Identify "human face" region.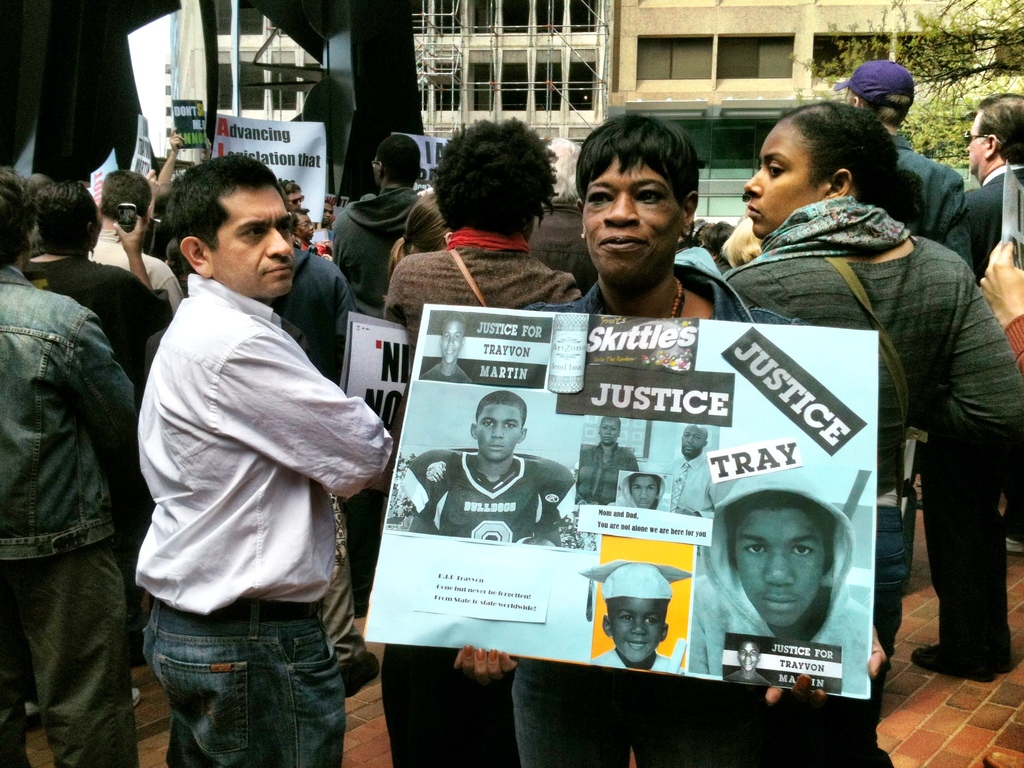
Region: bbox(741, 121, 816, 237).
